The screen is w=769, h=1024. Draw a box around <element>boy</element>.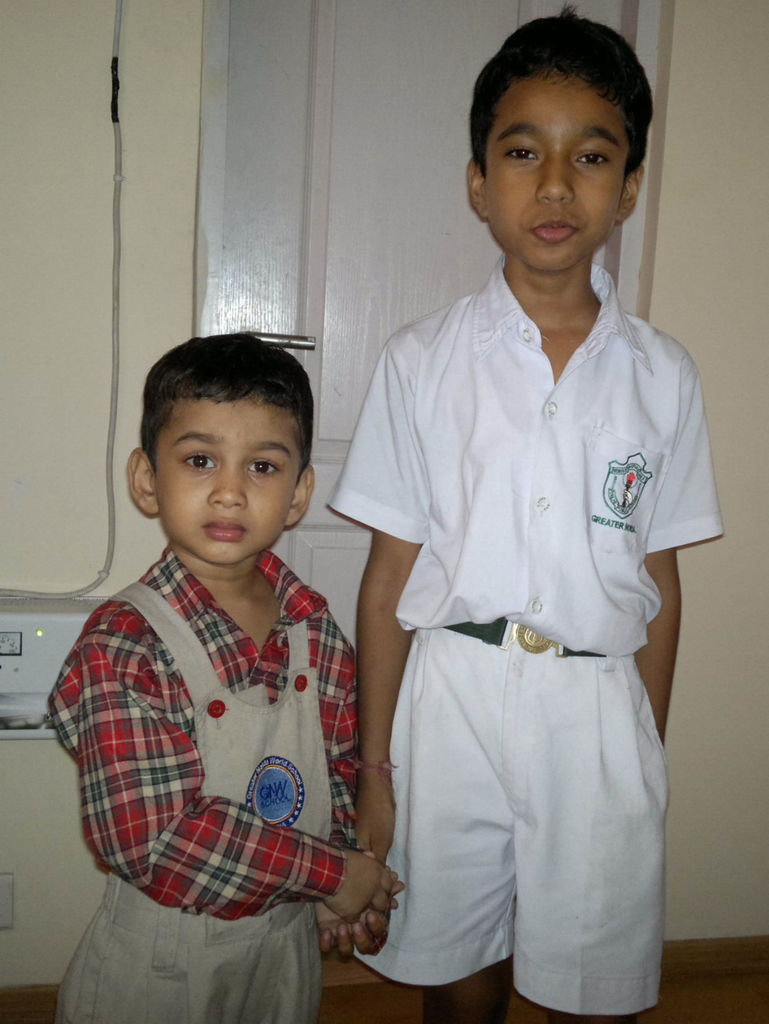
detection(331, 4, 725, 1021).
